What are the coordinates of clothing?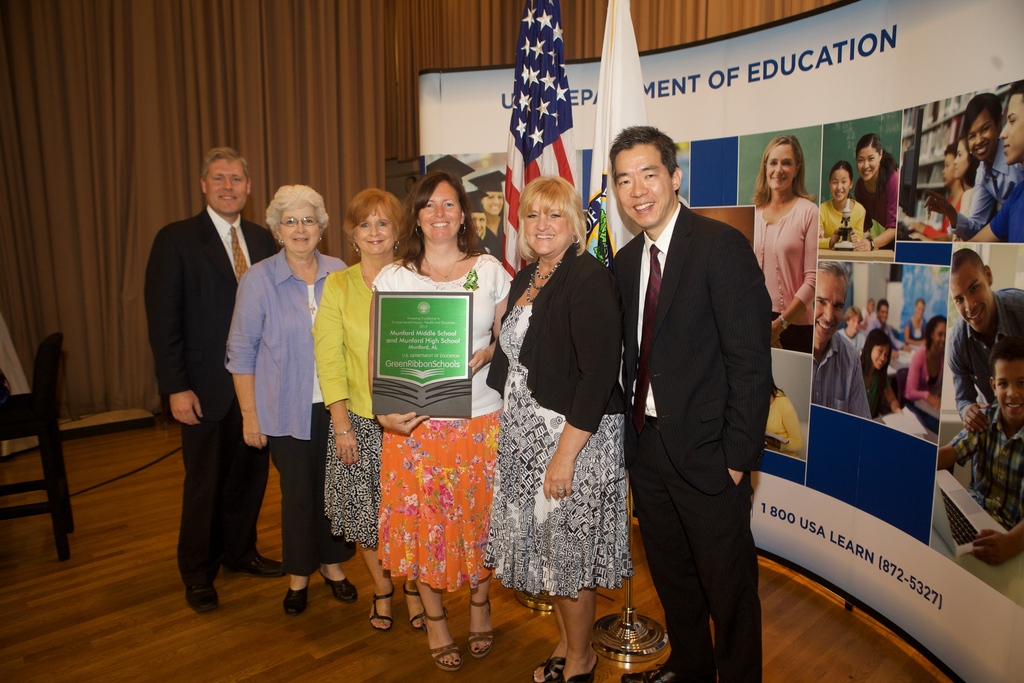
l=850, t=164, r=901, b=252.
